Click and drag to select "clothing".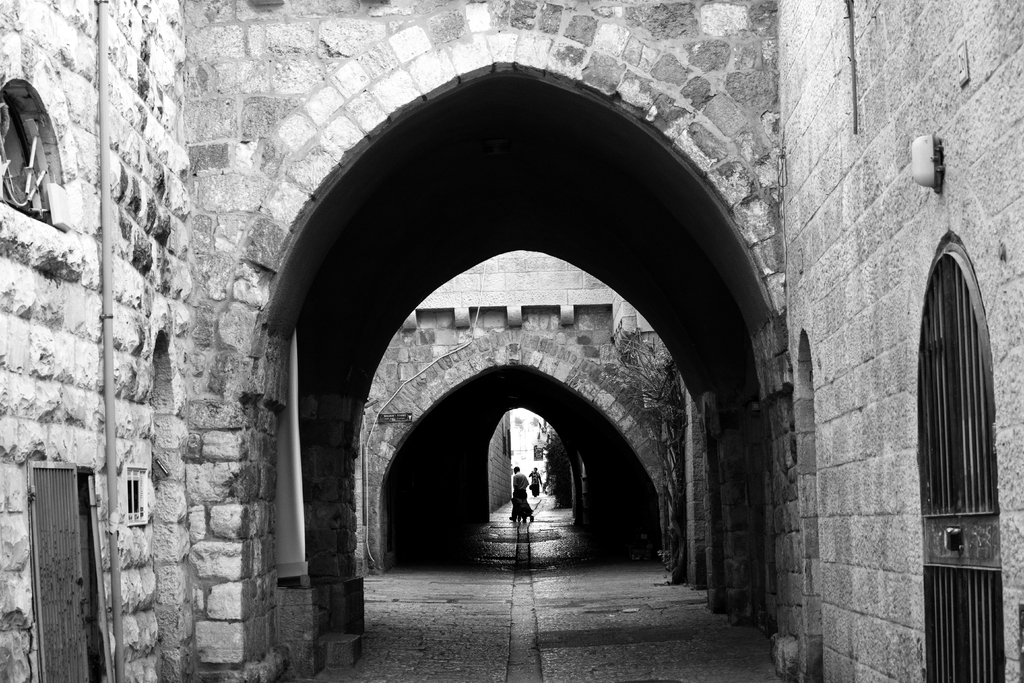
Selection: 513:468:531:514.
